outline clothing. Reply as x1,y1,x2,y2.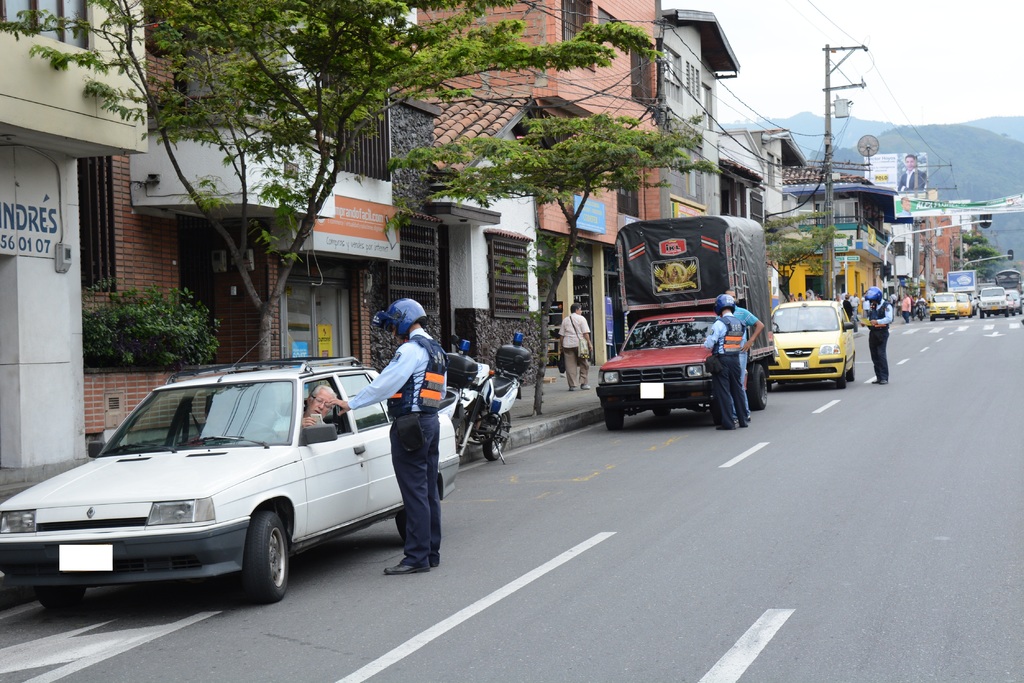
721,301,755,412.
